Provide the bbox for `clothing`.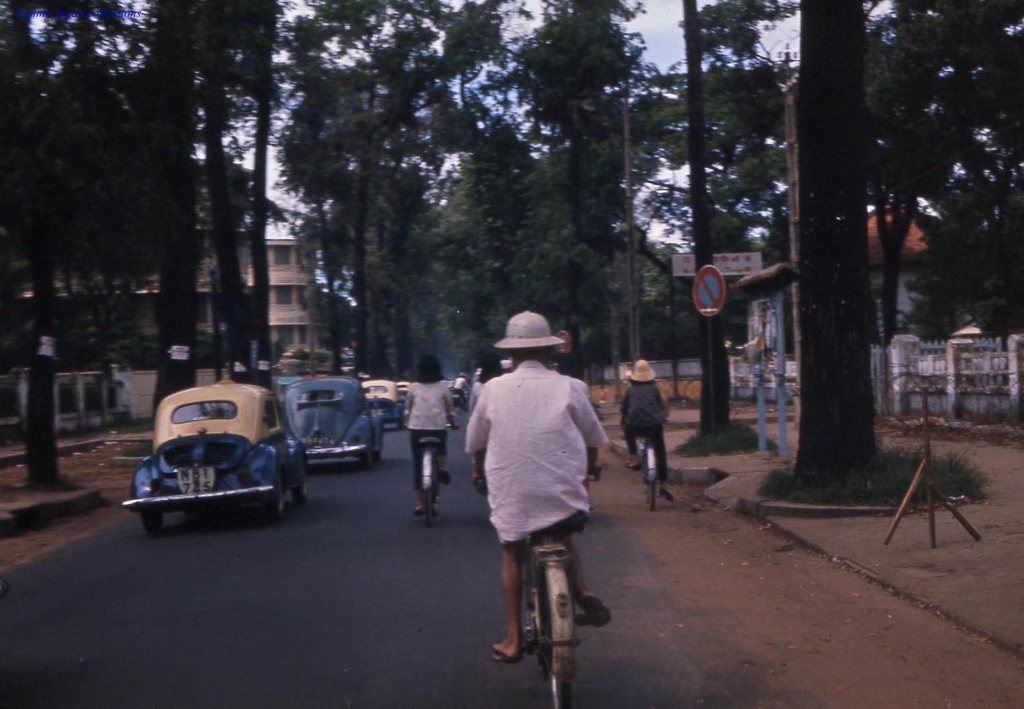
region(403, 381, 457, 491).
